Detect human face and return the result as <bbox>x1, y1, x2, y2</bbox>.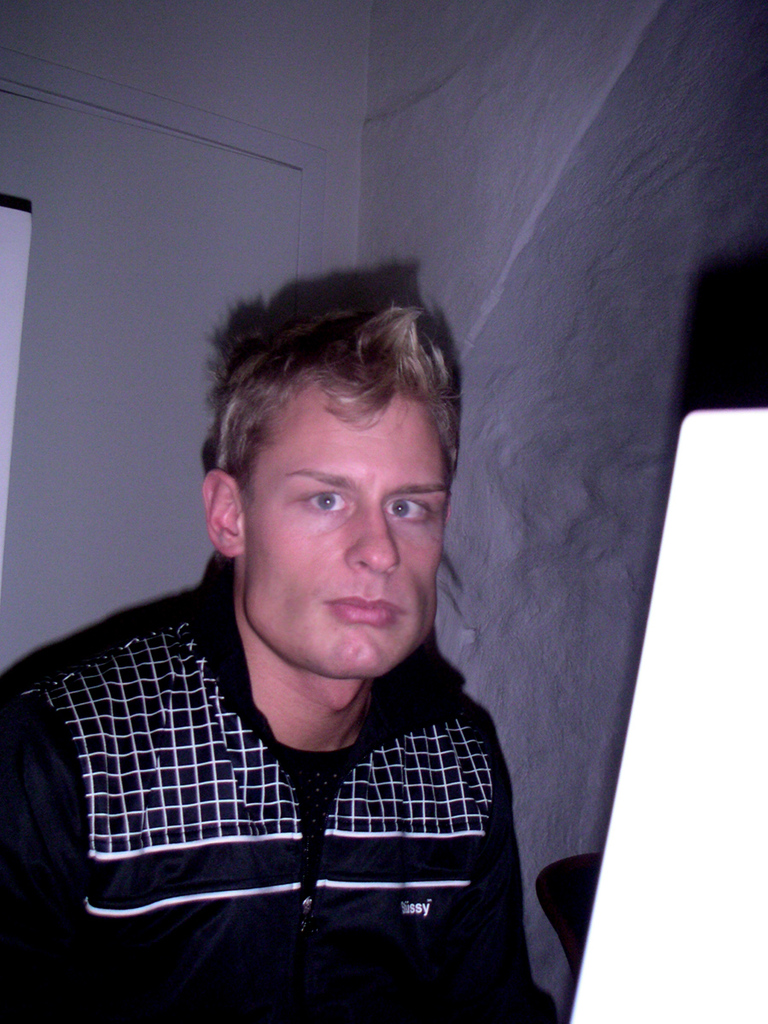
<bbox>243, 393, 447, 681</bbox>.
